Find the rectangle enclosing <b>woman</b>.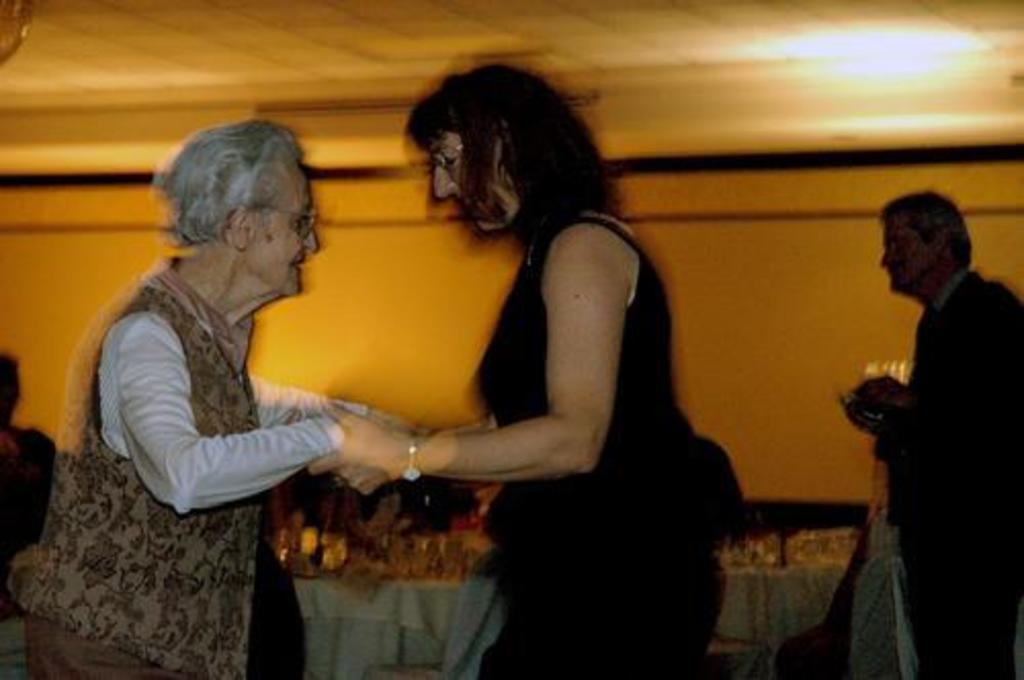
(309,61,690,670).
